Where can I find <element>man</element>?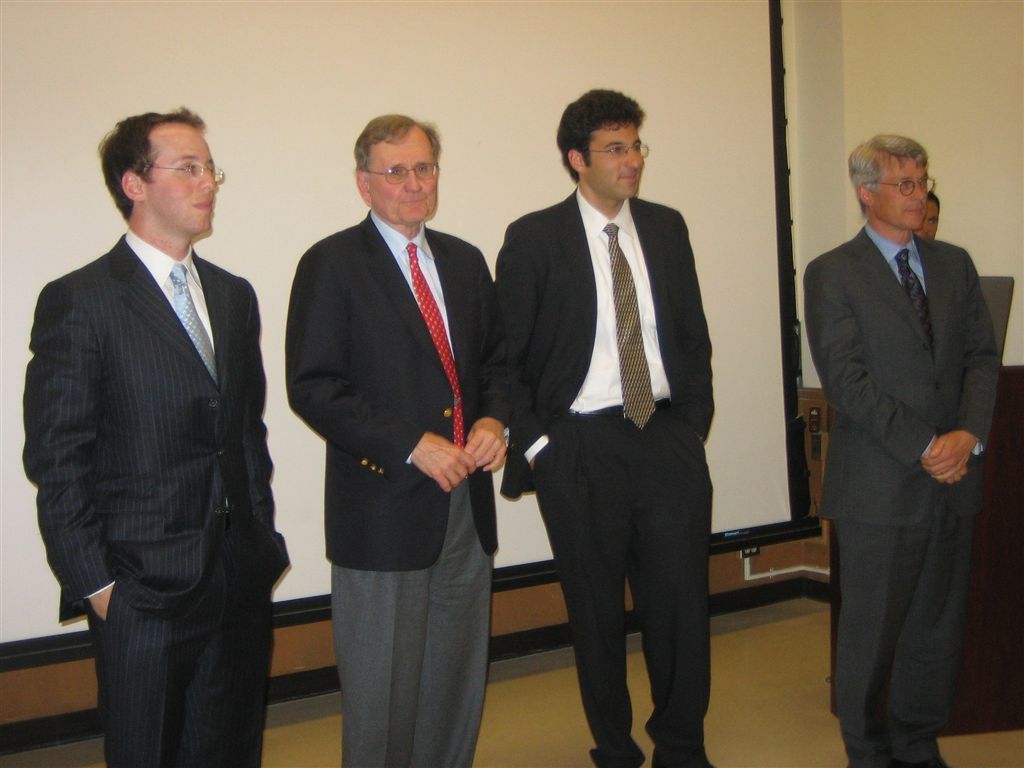
You can find it at select_region(16, 99, 288, 767).
